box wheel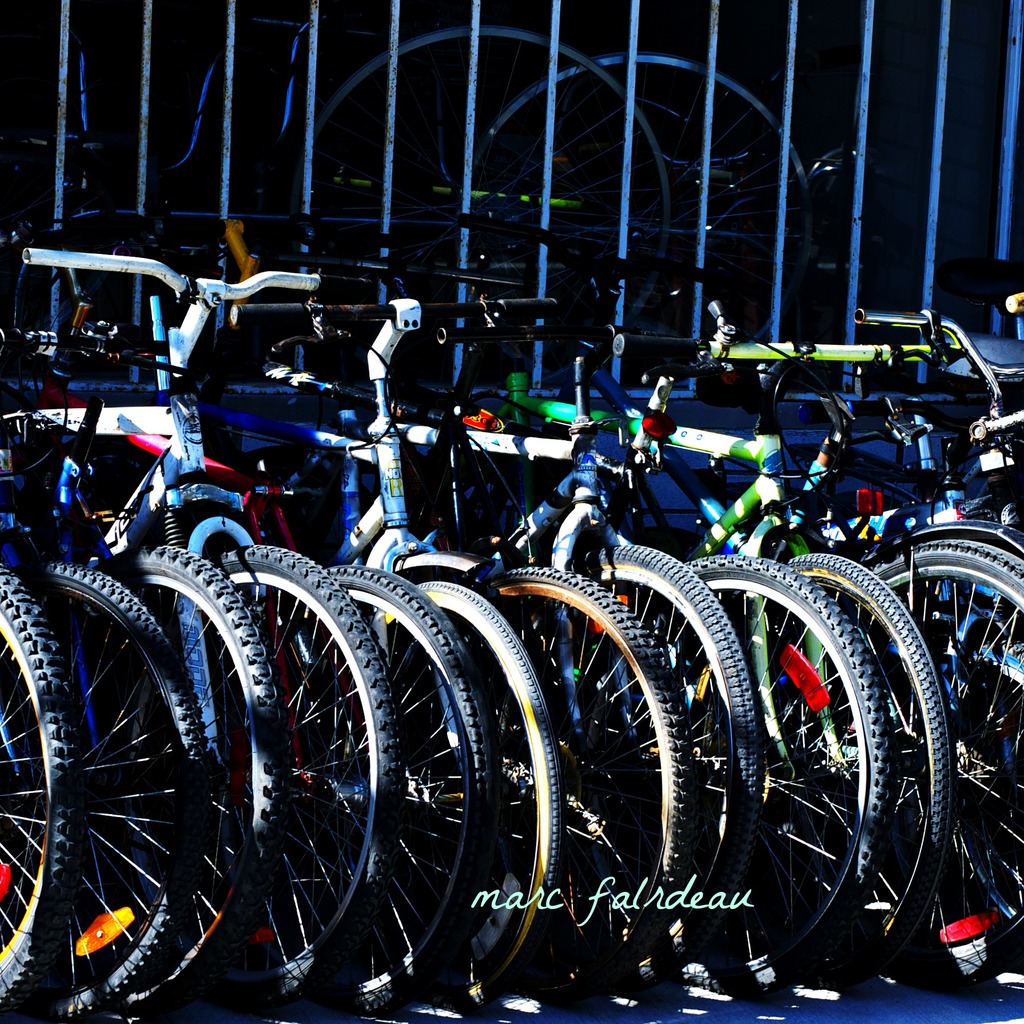
detection(832, 525, 1023, 966)
